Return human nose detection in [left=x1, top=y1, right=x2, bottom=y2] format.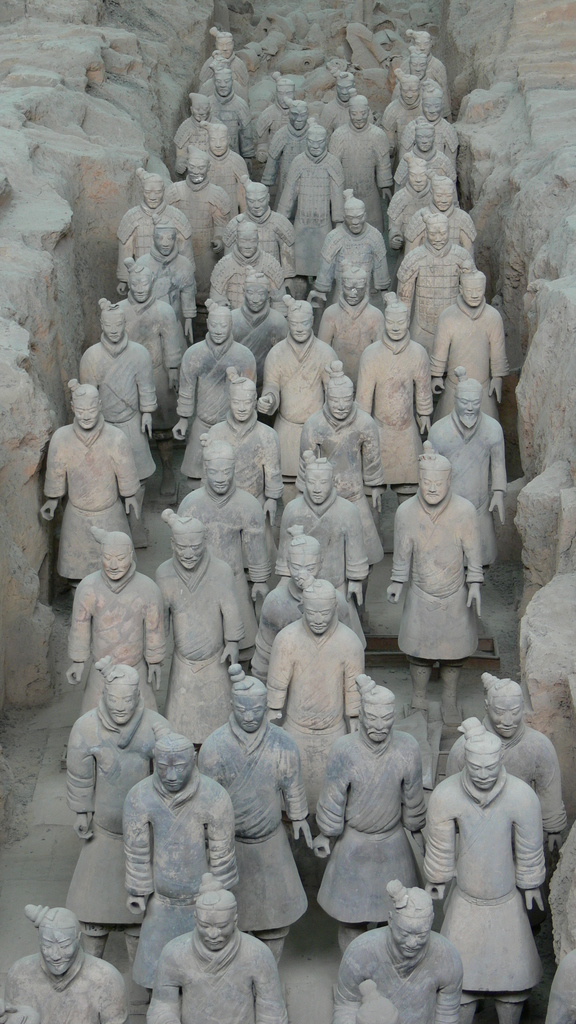
[left=428, top=484, right=435, bottom=491].
